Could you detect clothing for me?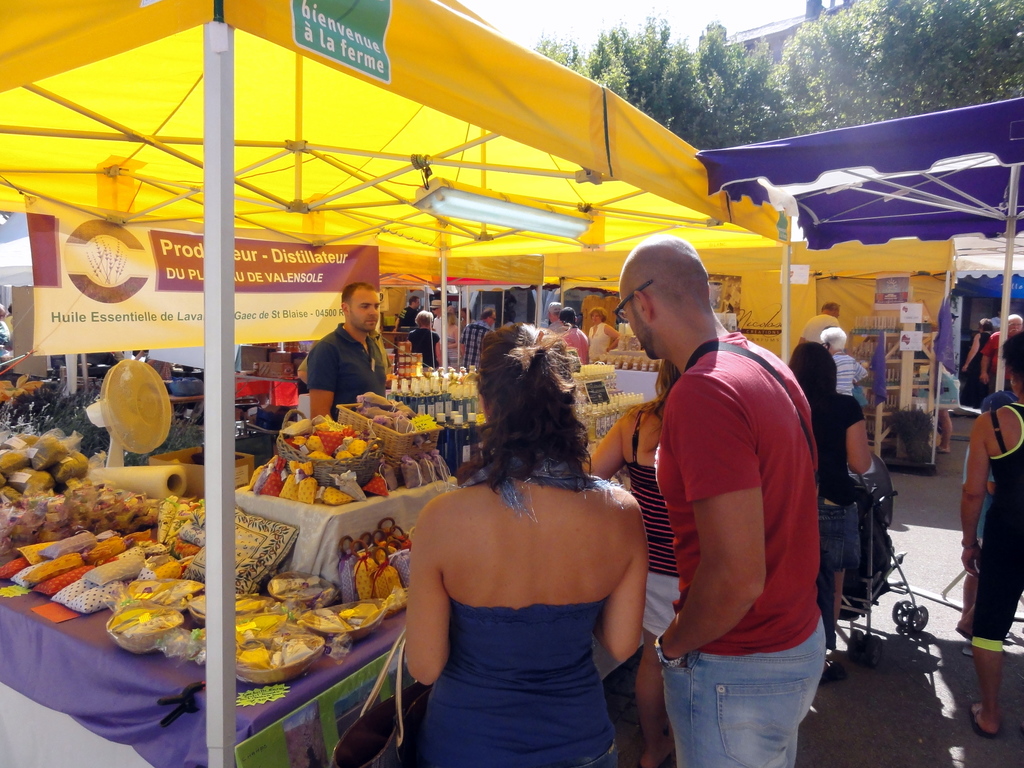
Detection result: pyautogui.locateOnScreen(420, 601, 613, 767).
